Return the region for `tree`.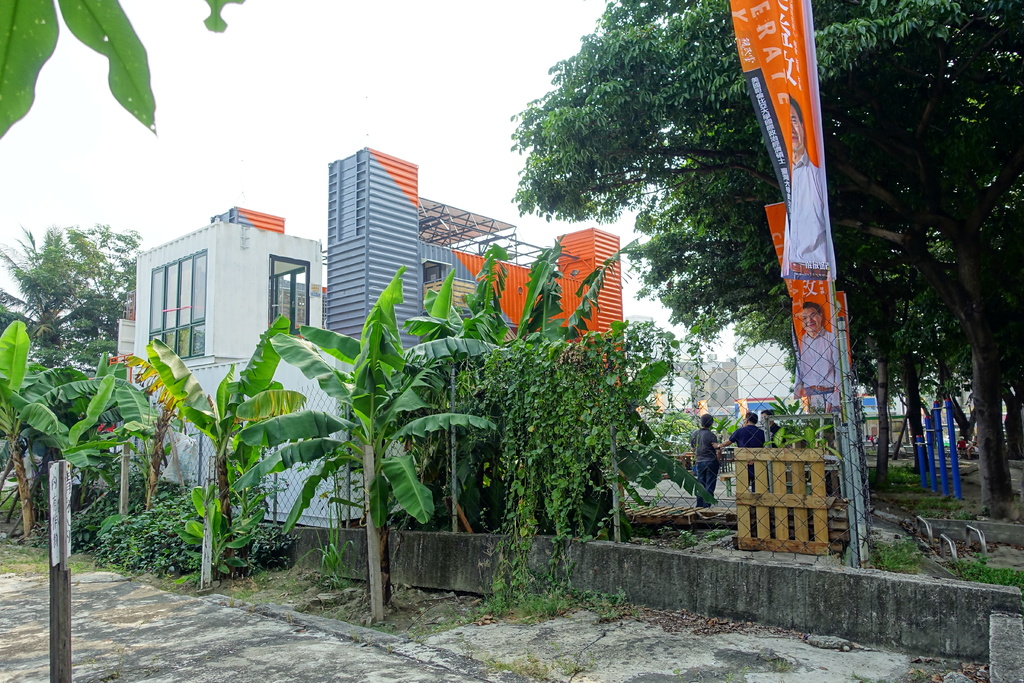
bbox=(138, 311, 325, 572).
